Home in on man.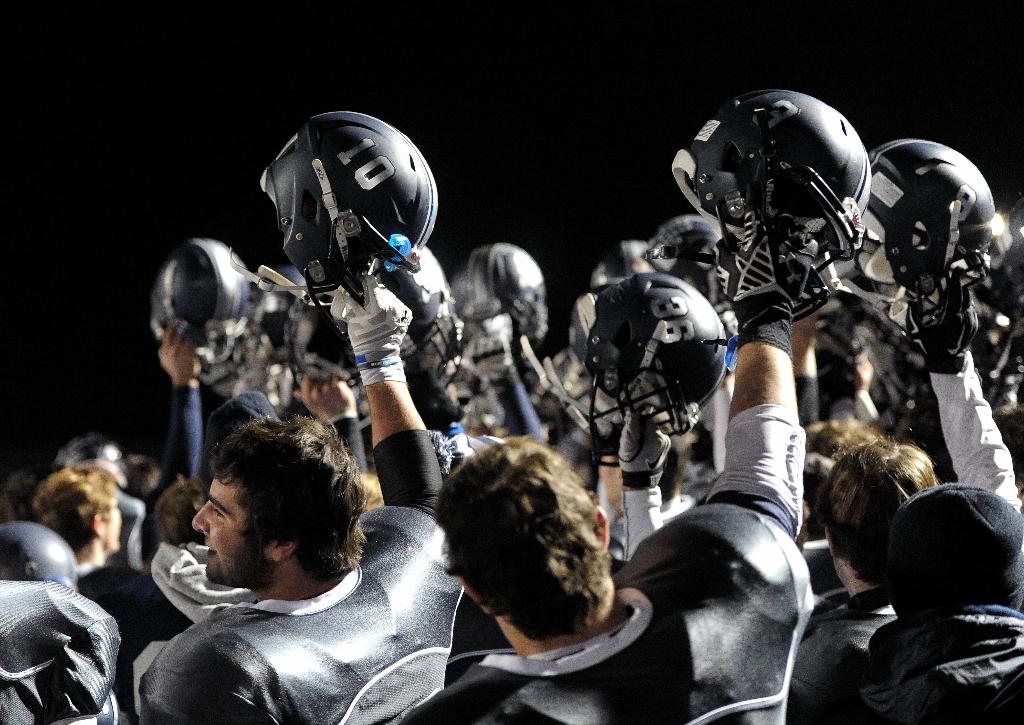
Homed in at left=800, top=478, right=1023, bottom=724.
